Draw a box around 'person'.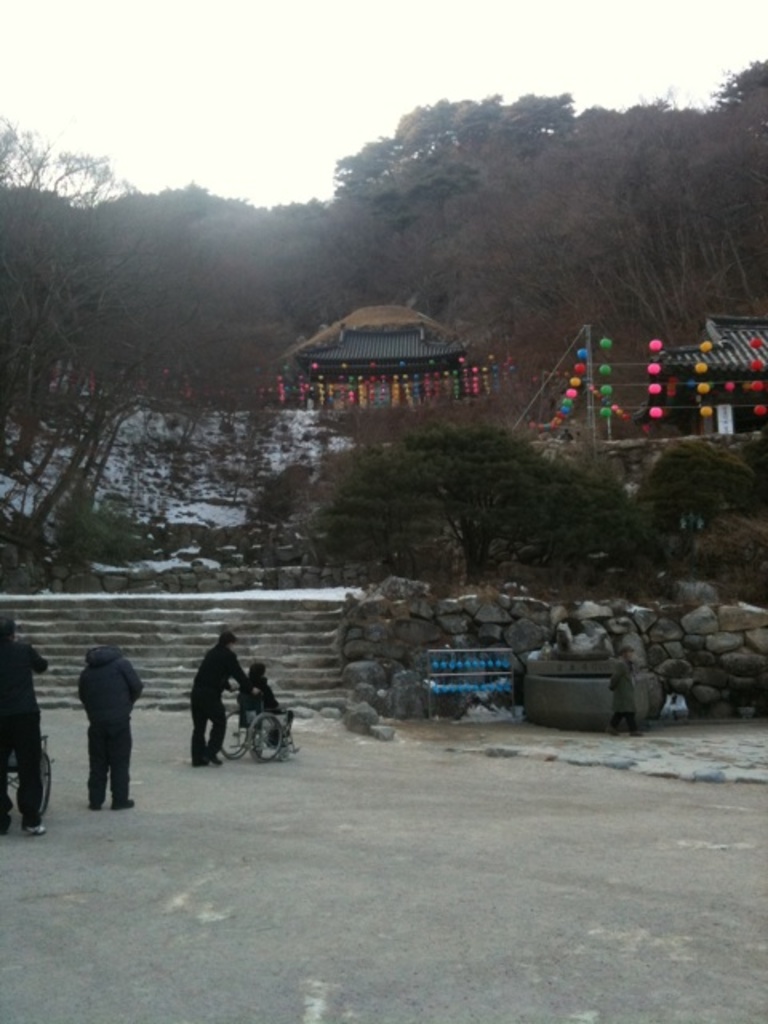
{"x1": 606, "y1": 643, "x2": 643, "y2": 739}.
